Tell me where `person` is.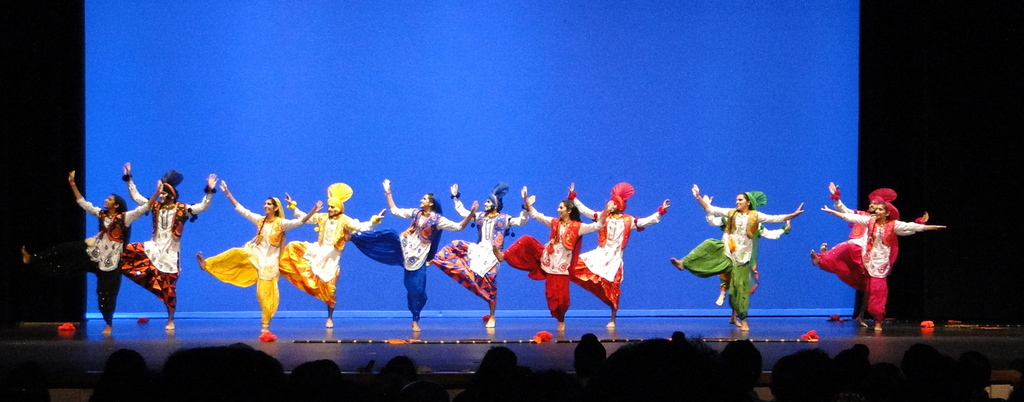
`person` is at 490, 188, 617, 333.
